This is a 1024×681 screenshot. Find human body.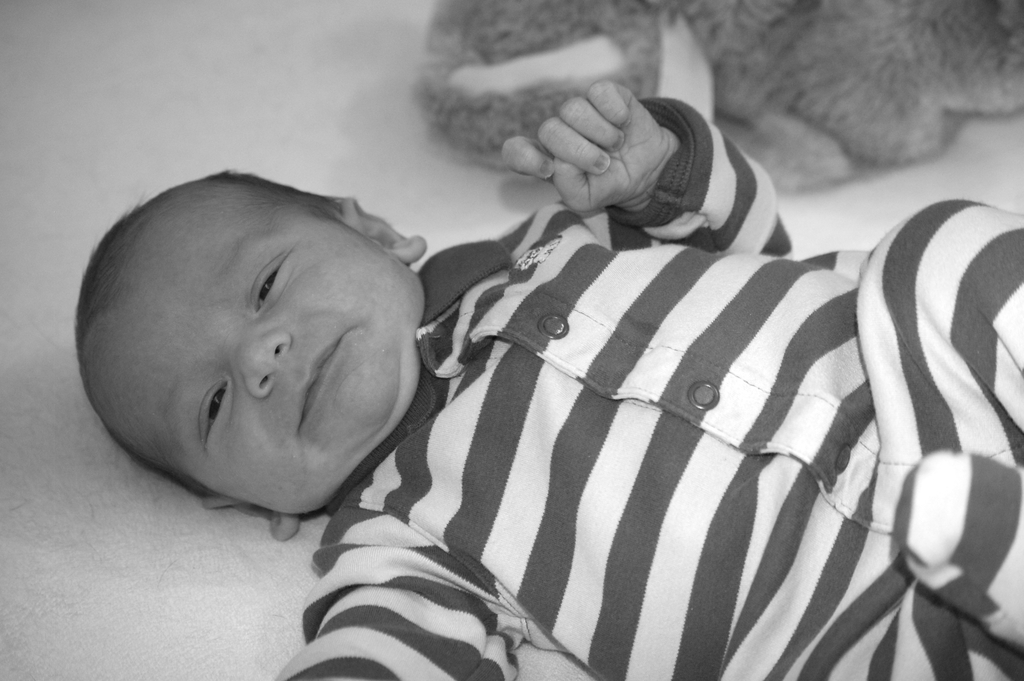
Bounding box: x1=108, y1=26, x2=1023, y2=648.
